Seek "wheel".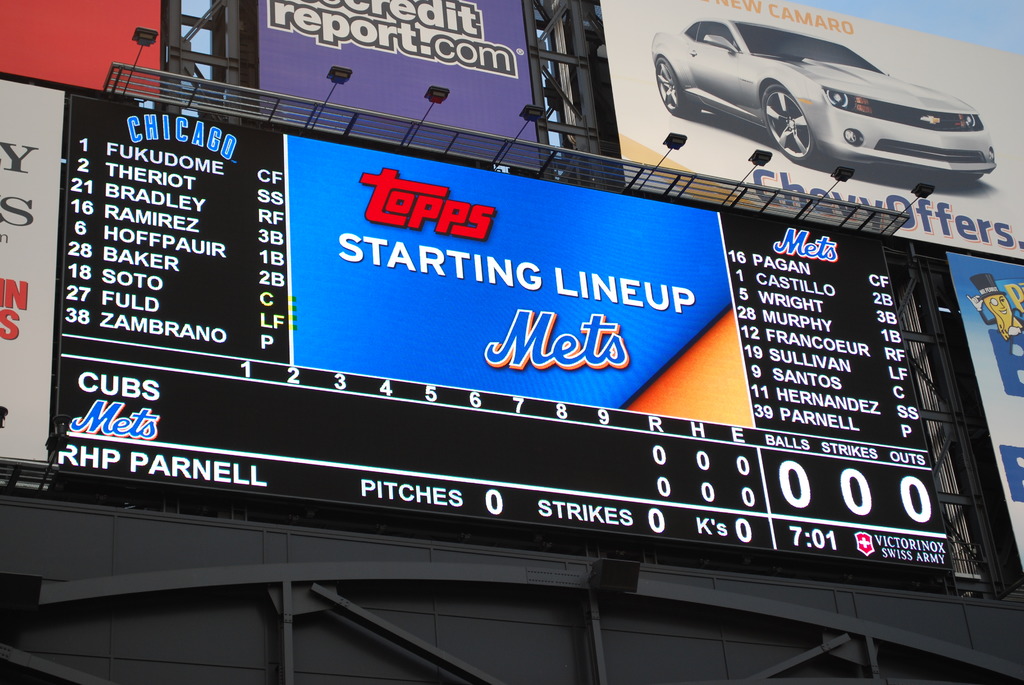
detection(656, 56, 700, 116).
